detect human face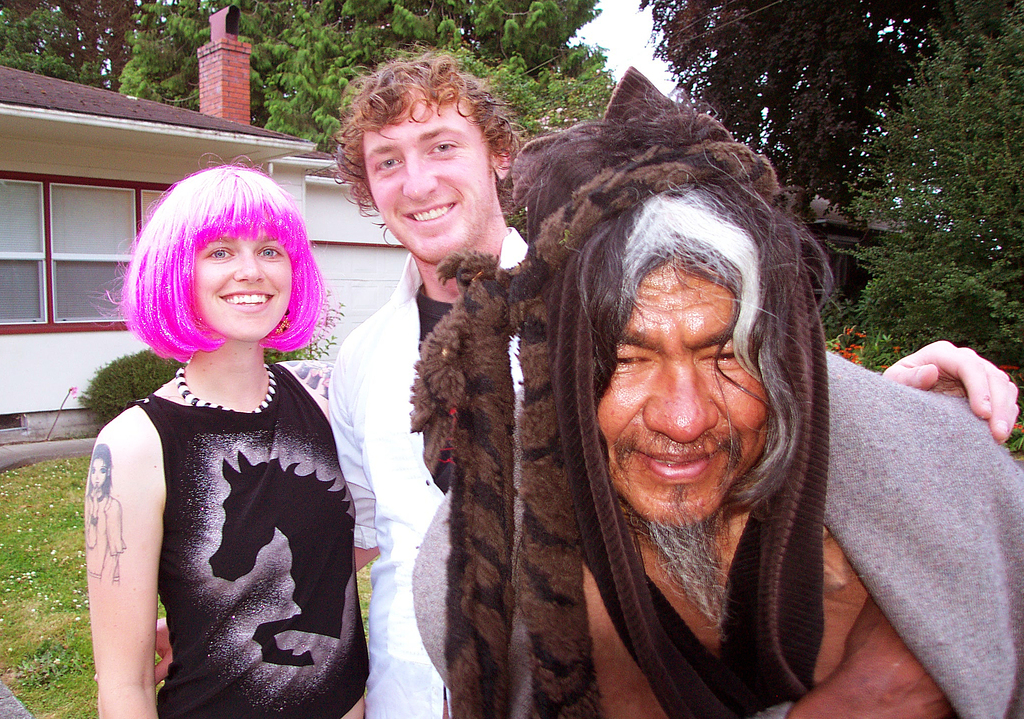
box(362, 96, 492, 265)
